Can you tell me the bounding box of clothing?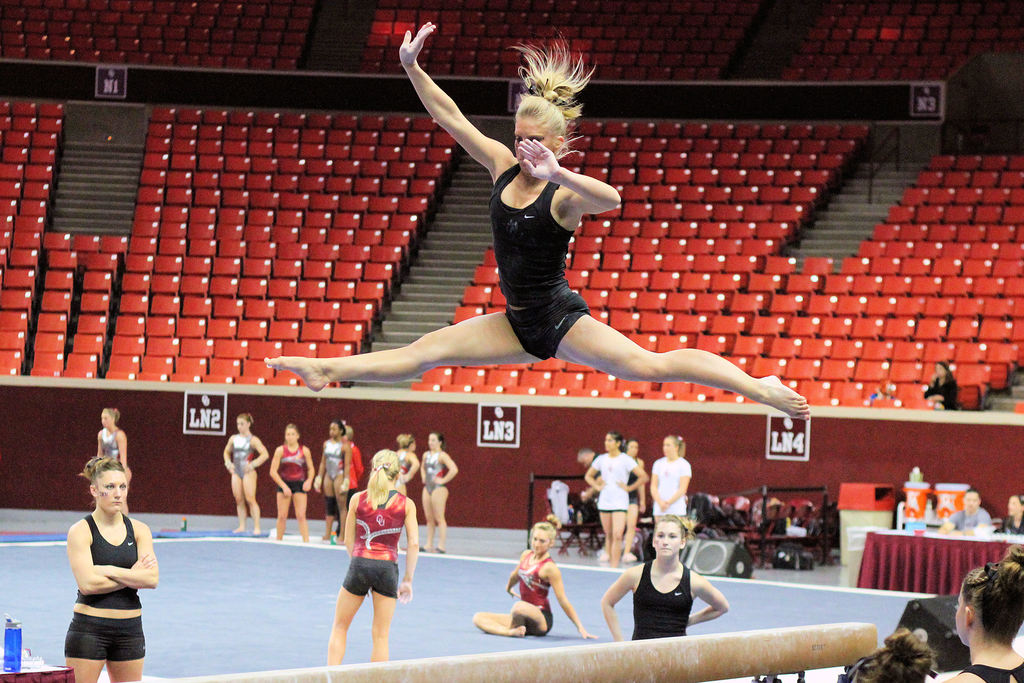
321, 442, 345, 479.
